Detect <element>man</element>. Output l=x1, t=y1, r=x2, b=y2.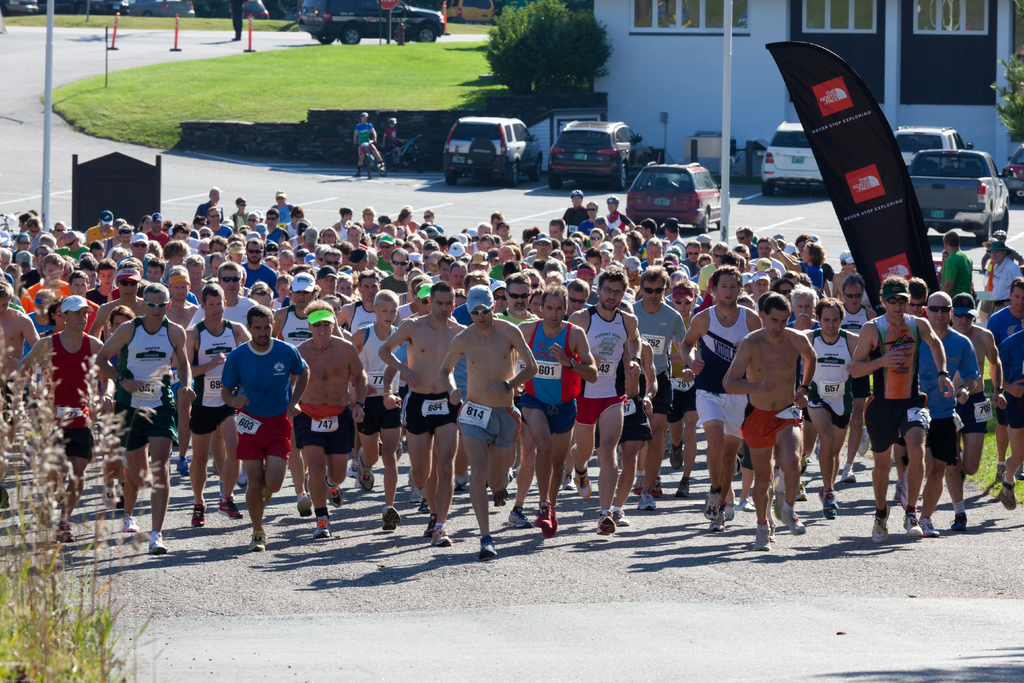
l=182, t=283, r=253, b=527.
